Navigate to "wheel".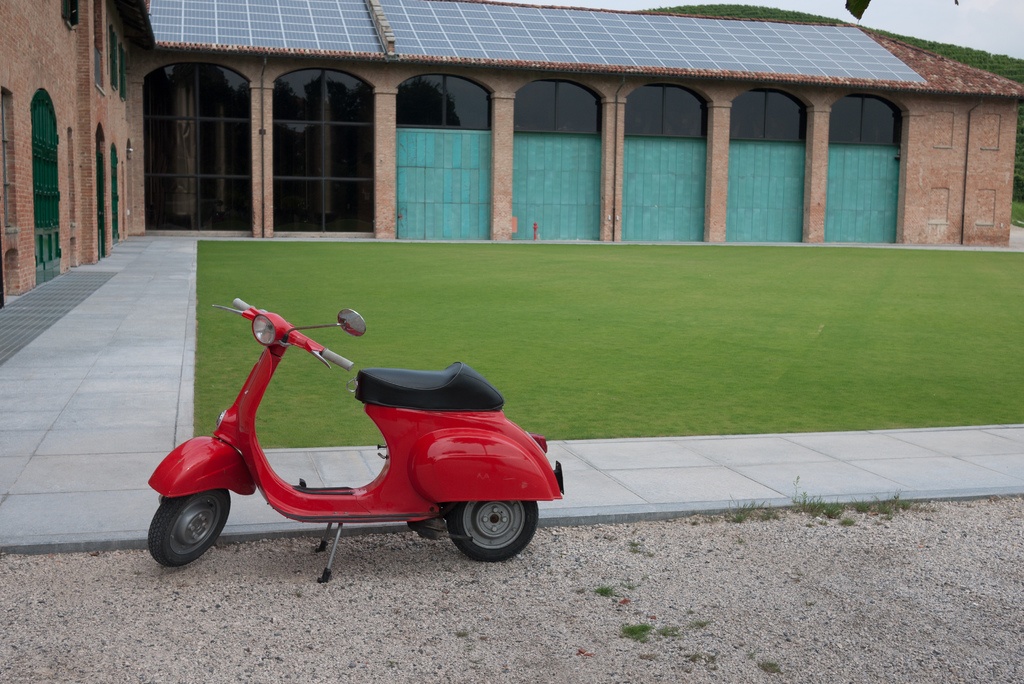
Navigation target: [445,487,546,560].
